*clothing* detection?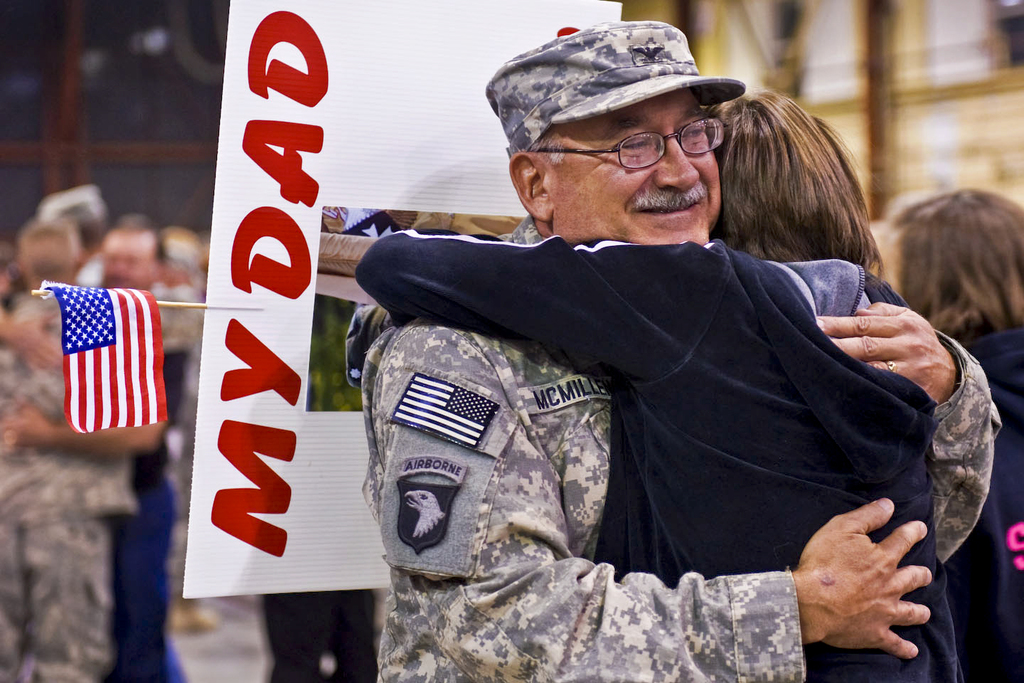
[left=105, top=351, right=188, bottom=682]
